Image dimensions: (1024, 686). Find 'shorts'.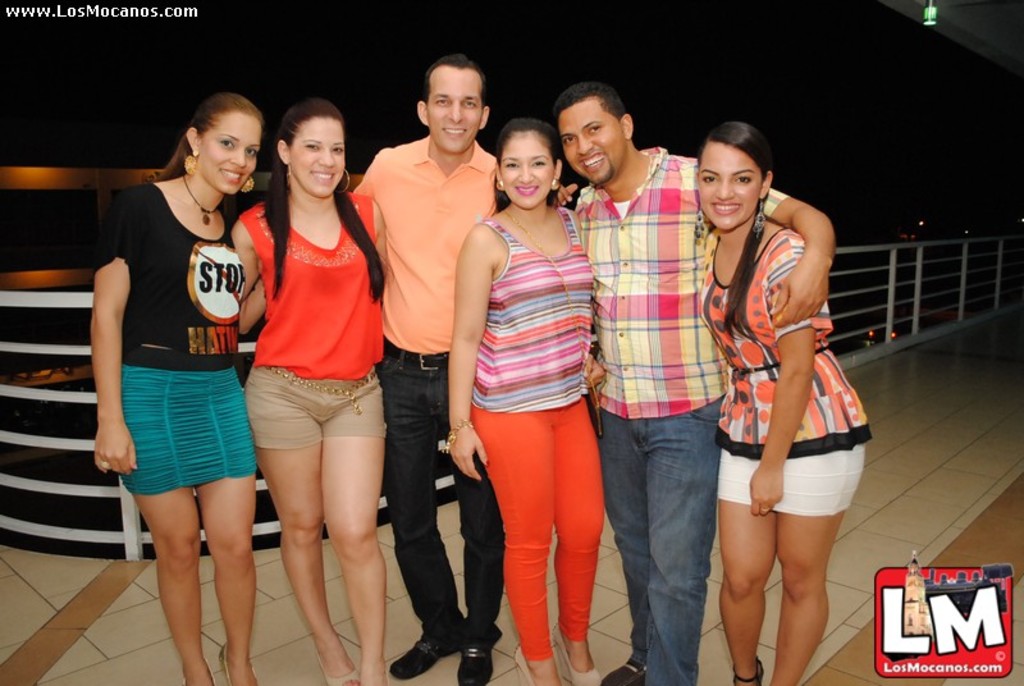
[x1=116, y1=374, x2=260, y2=495].
